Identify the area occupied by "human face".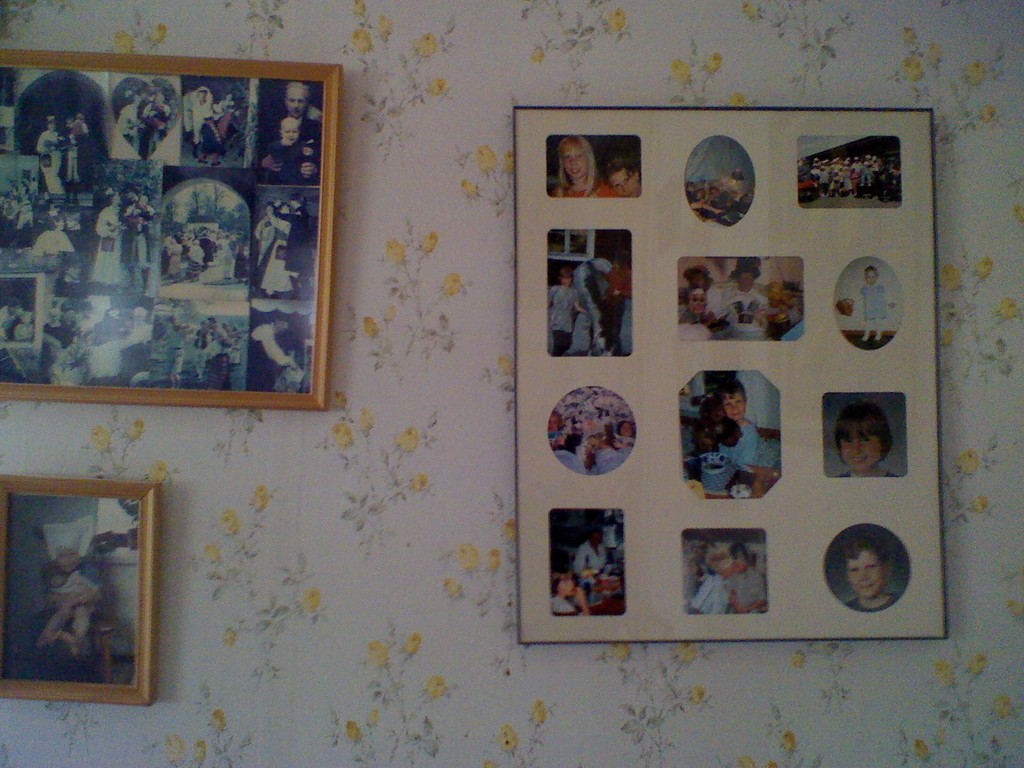
Area: select_region(849, 553, 883, 599).
